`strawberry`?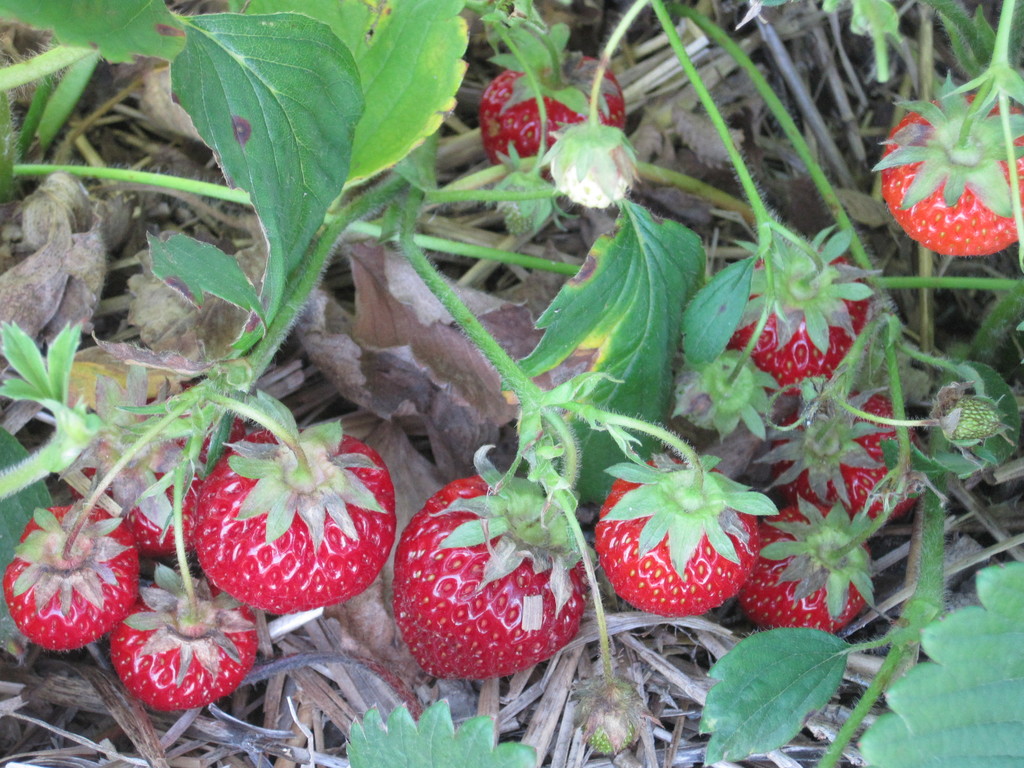
<box>377,425,607,695</box>
